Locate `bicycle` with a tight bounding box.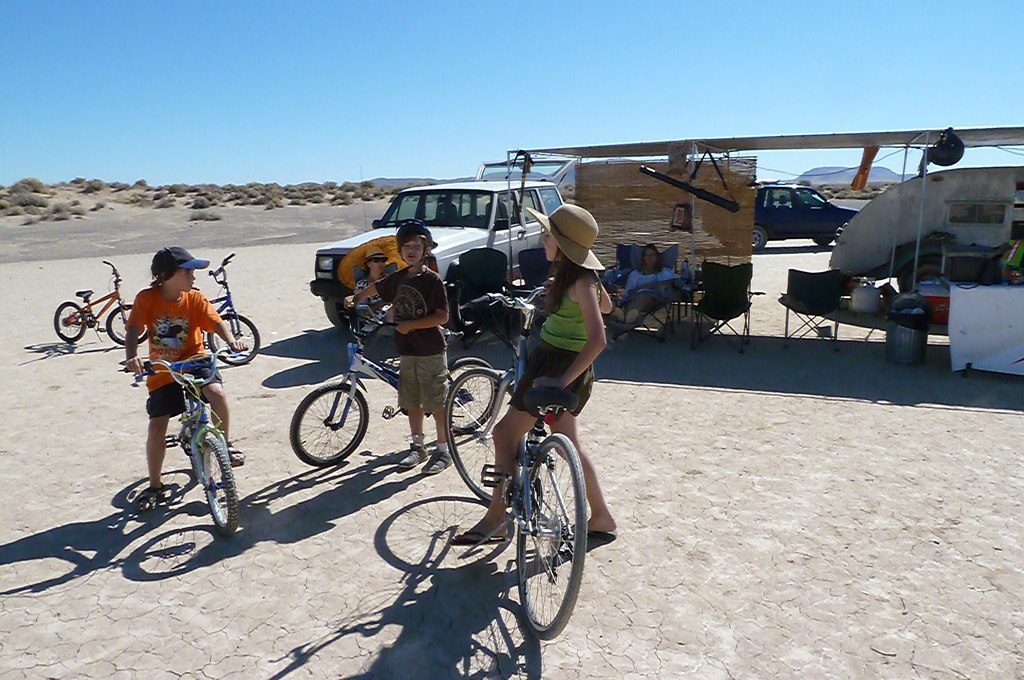
l=124, t=341, r=233, b=543.
